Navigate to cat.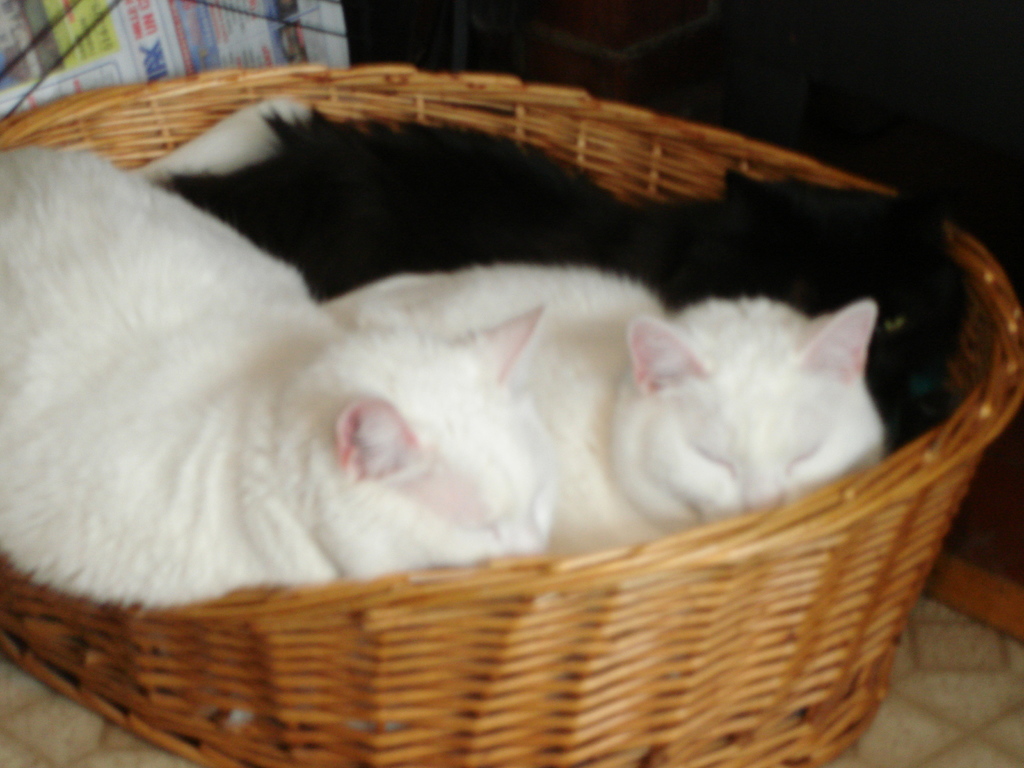
Navigation target: 327:259:889:557.
